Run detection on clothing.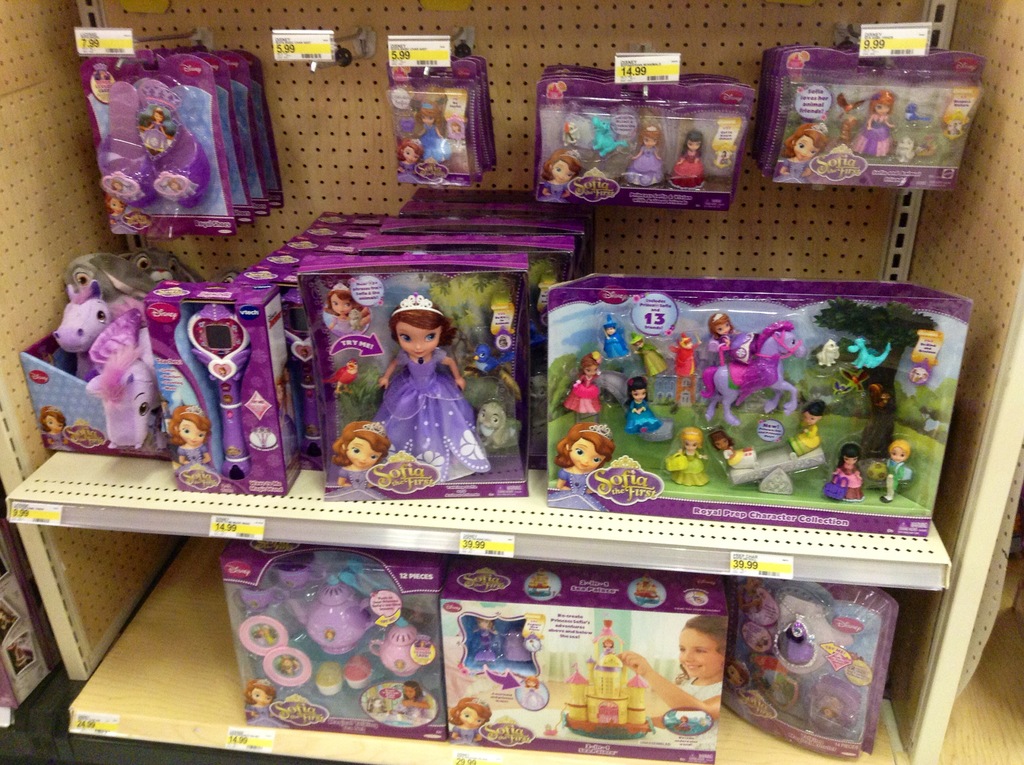
Result: left=548, top=467, right=607, bottom=508.
